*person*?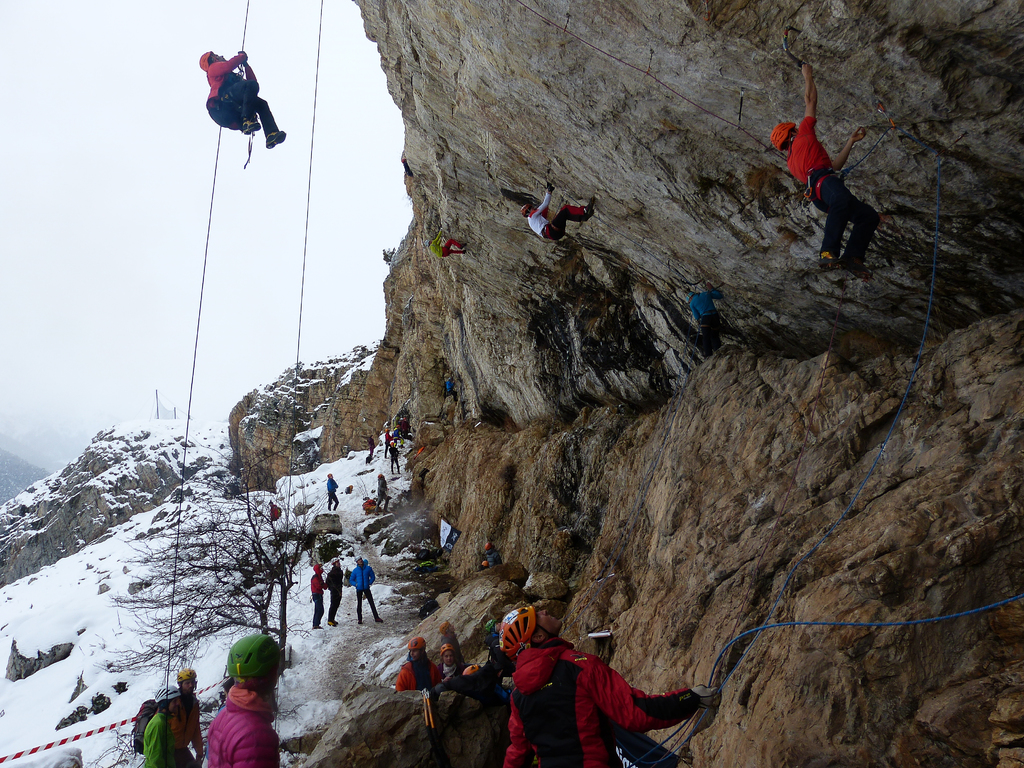
138, 682, 177, 767
